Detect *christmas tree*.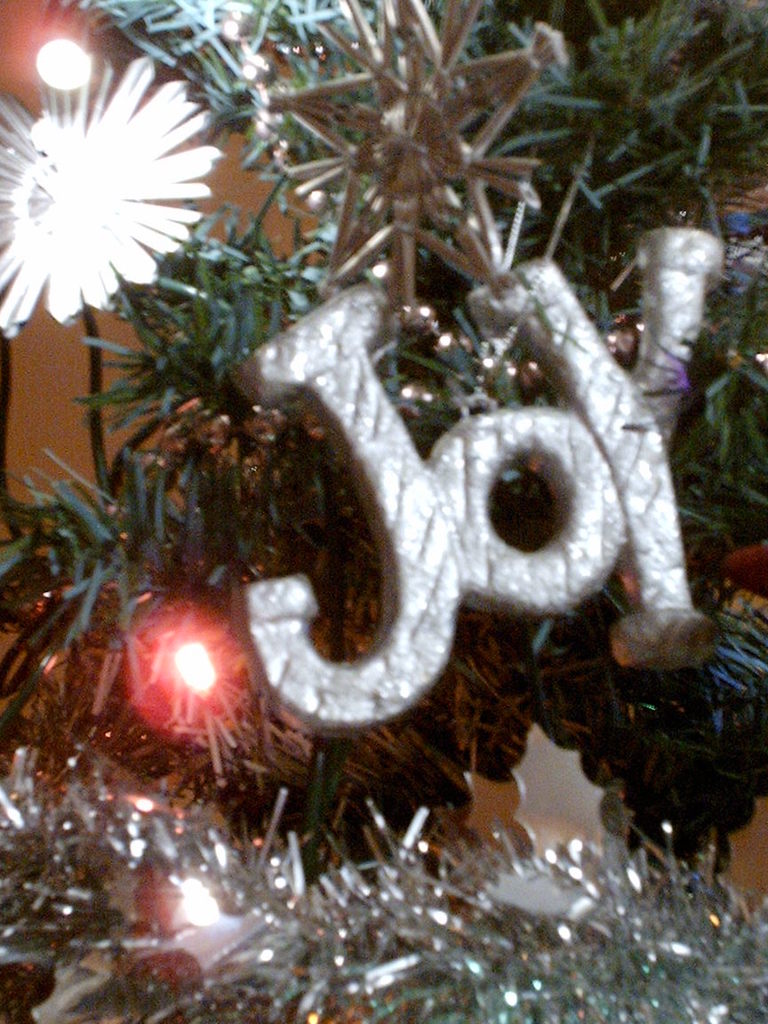
Detected at bbox=(0, 0, 767, 1023).
